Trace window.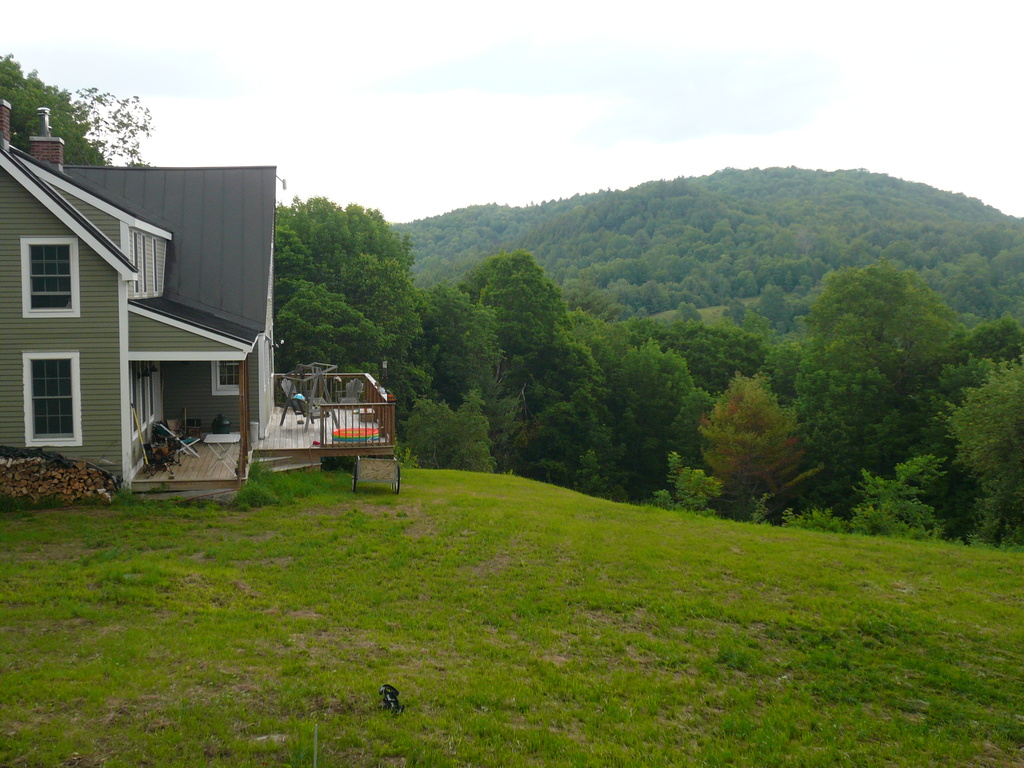
Traced to {"left": 18, "top": 233, "right": 79, "bottom": 311}.
